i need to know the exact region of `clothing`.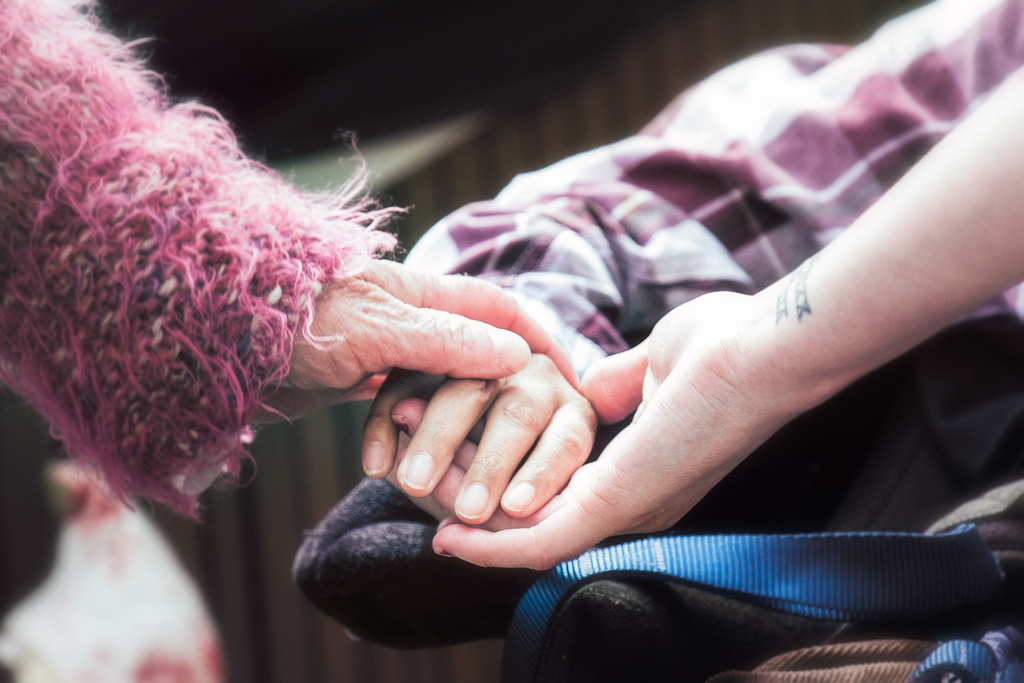
Region: {"x1": 340, "y1": 0, "x2": 1023, "y2": 384}.
